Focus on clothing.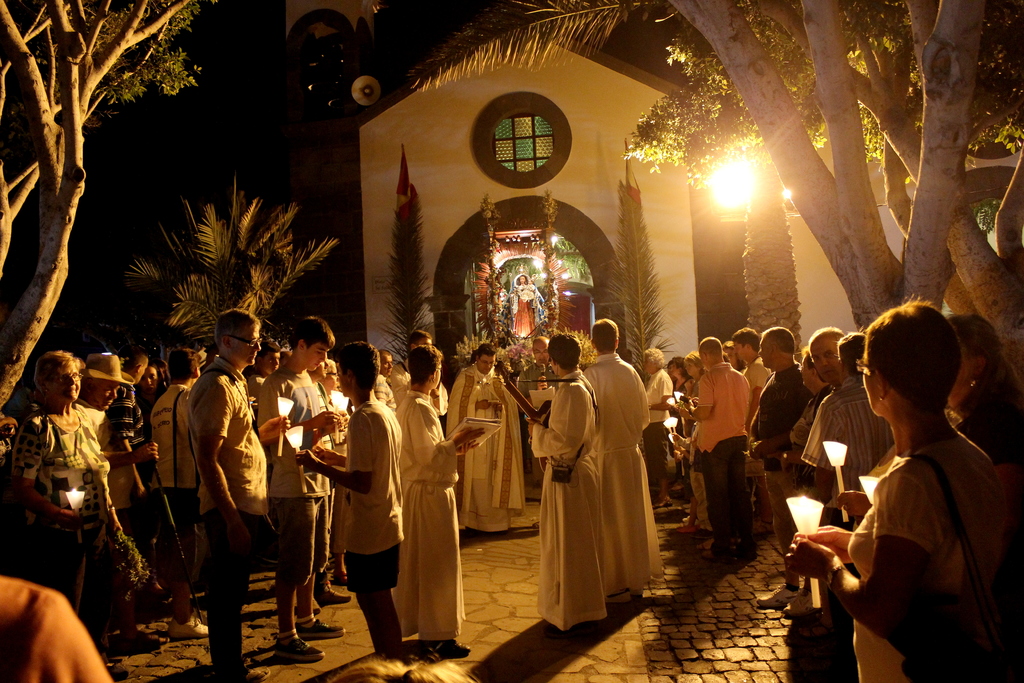
Focused at <box>271,495,331,577</box>.
